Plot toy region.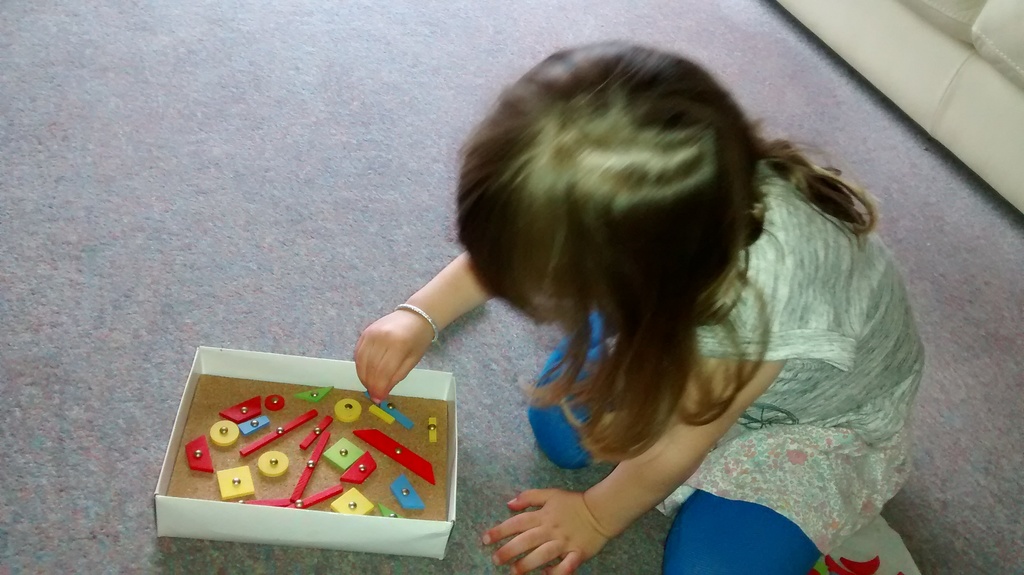
Plotted at pyautogui.locateOnScreen(264, 394, 282, 419).
